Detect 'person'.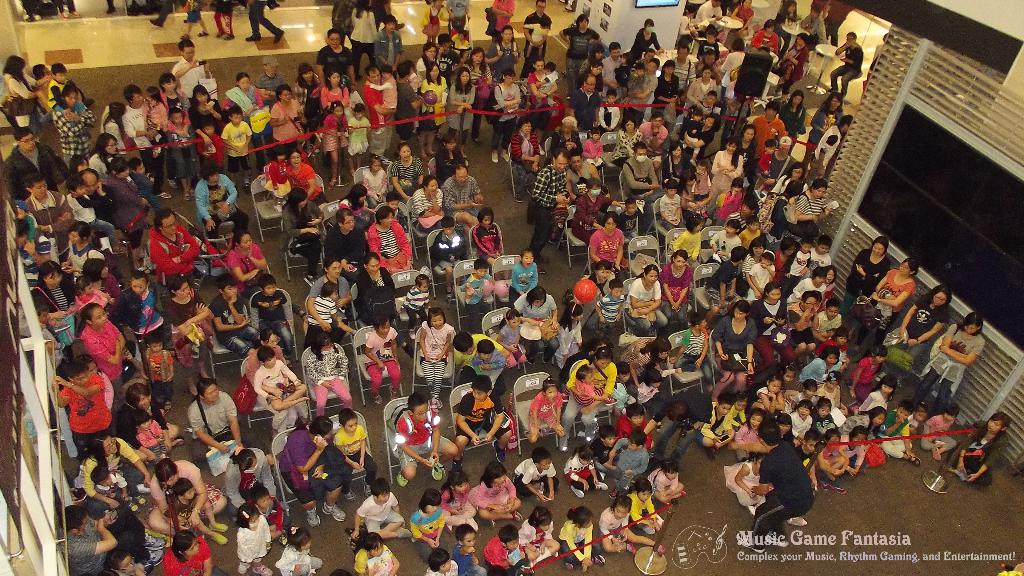
Detected at 452:524:486:575.
